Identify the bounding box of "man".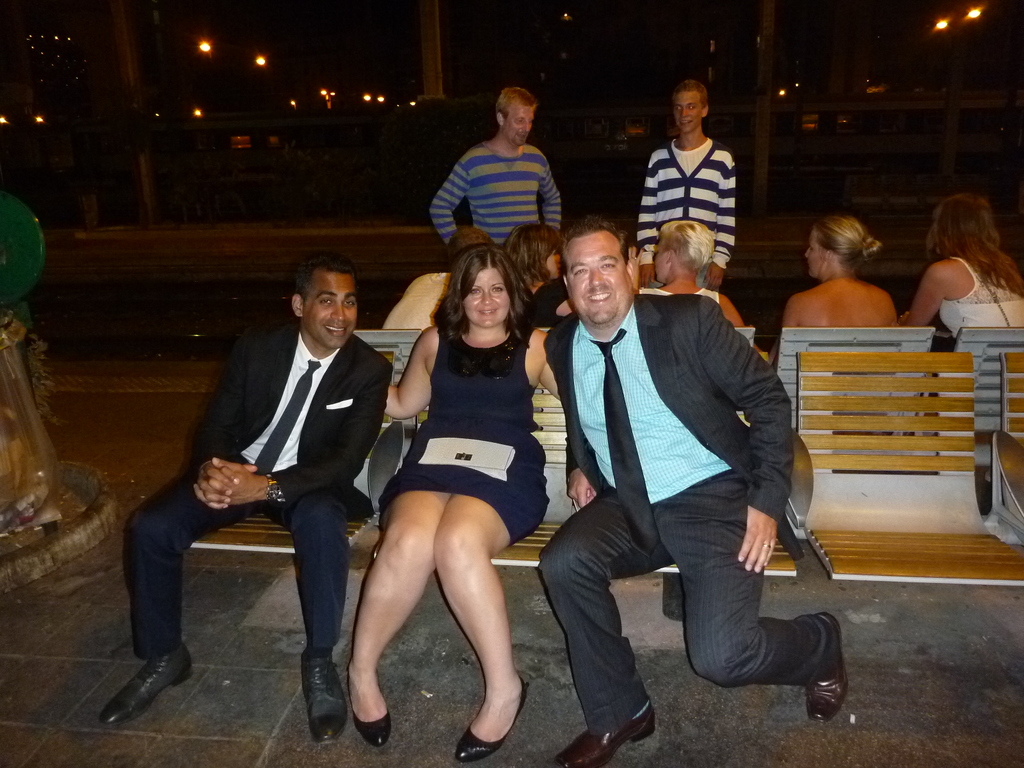
(132, 245, 408, 710).
